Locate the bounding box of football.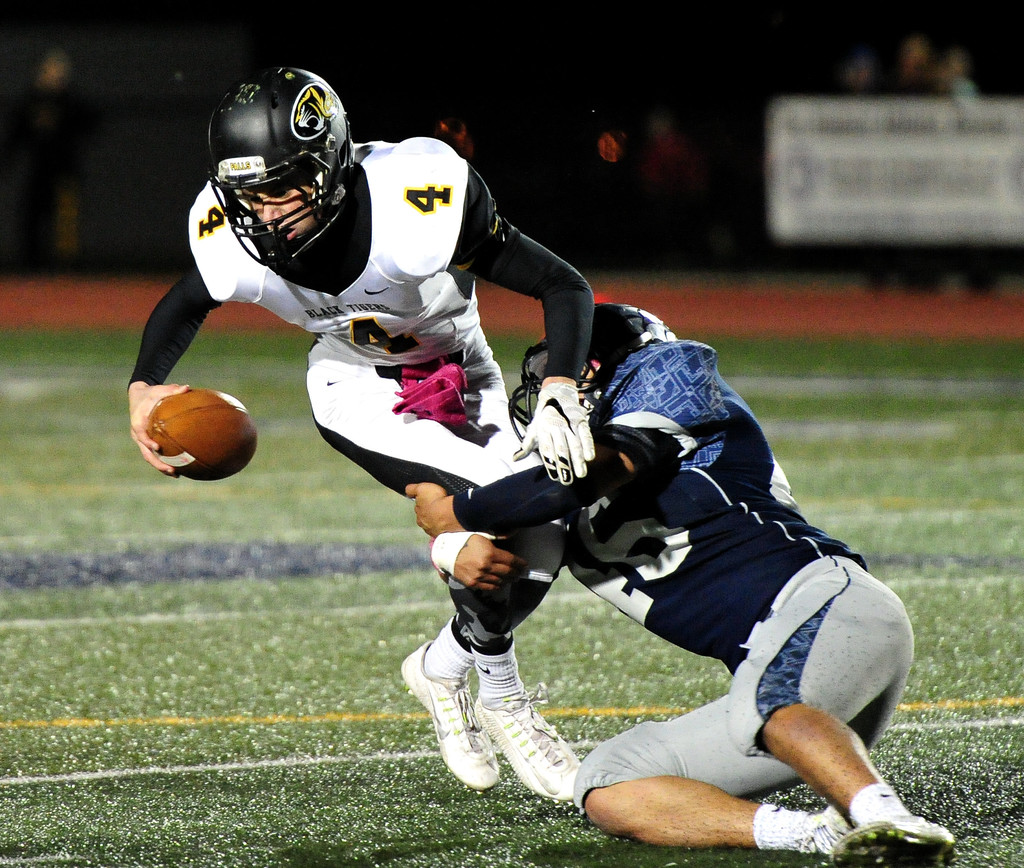
Bounding box: (146, 383, 257, 481).
